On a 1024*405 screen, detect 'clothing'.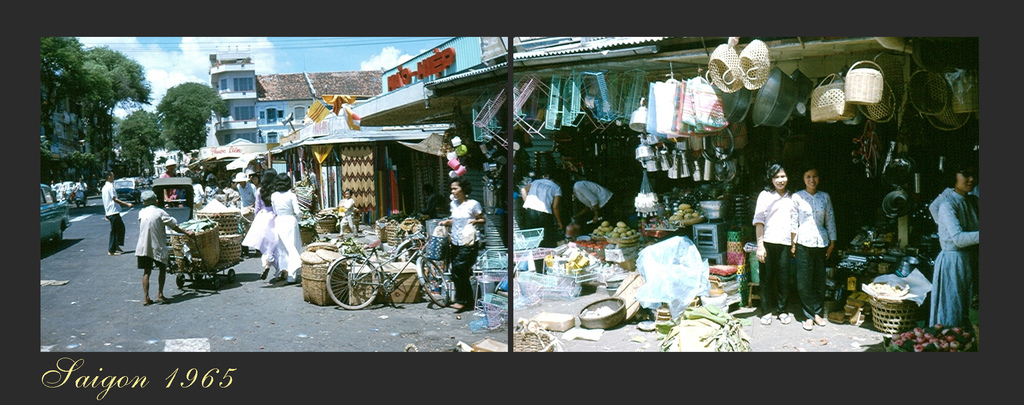
locate(605, 197, 624, 219).
